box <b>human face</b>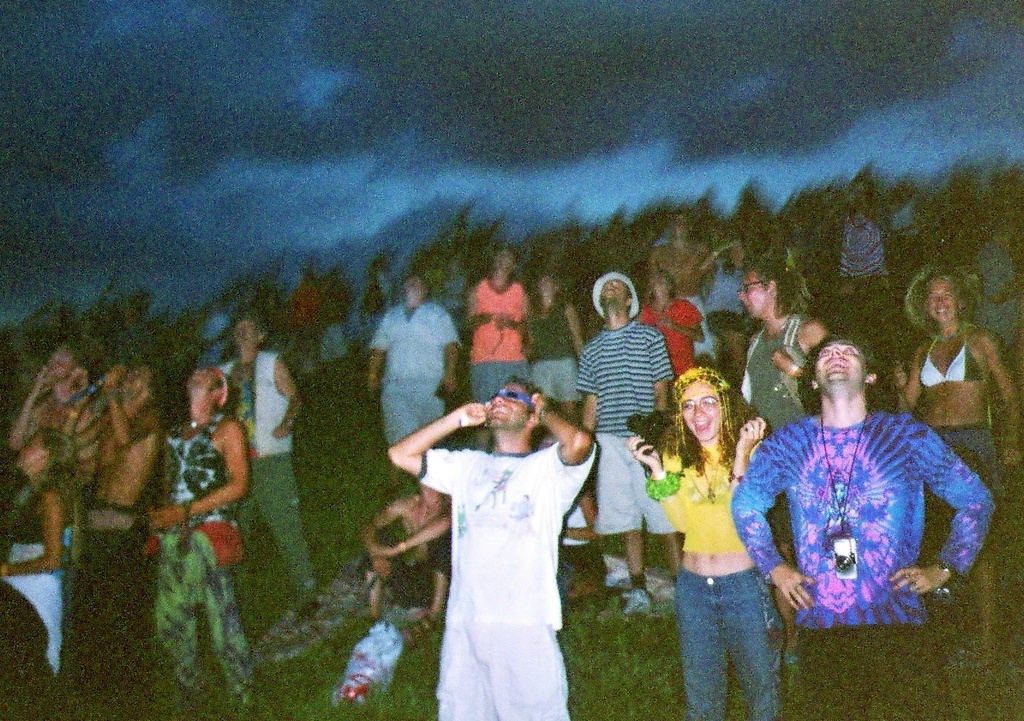
{"x1": 600, "y1": 274, "x2": 623, "y2": 305}
